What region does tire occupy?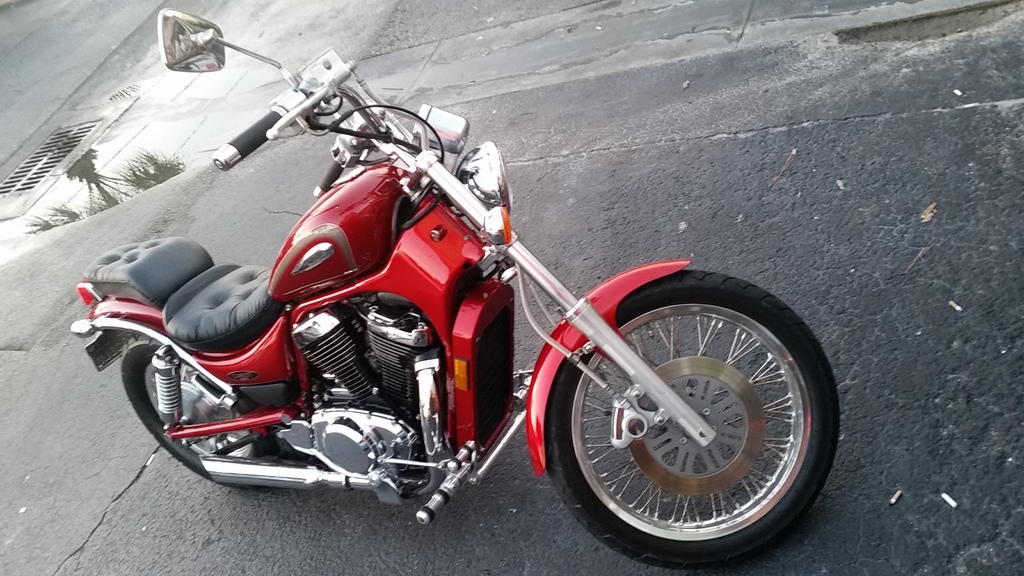
(x1=122, y1=343, x2=260, y2=482).
